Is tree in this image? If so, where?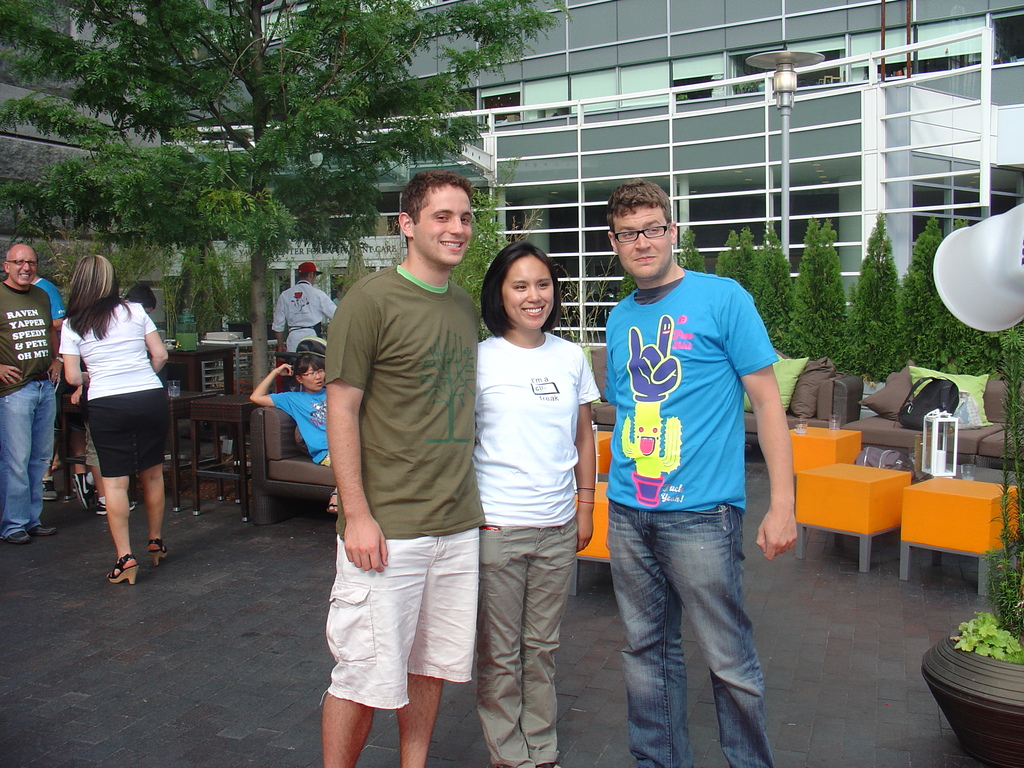
Yes, at region(671, 220, 712, 274).
